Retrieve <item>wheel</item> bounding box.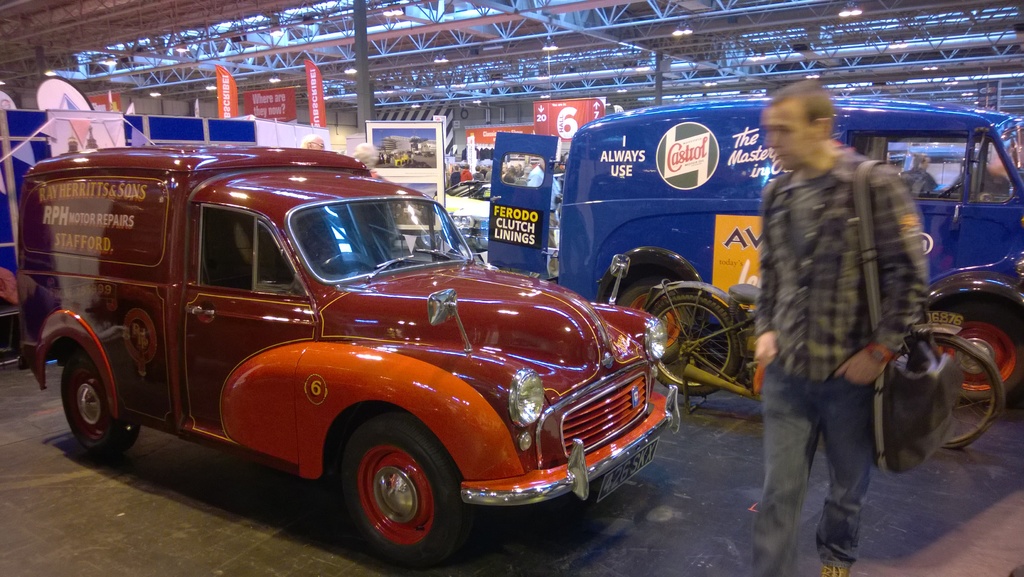
Bounding box: (324, 253, 361, 263).
